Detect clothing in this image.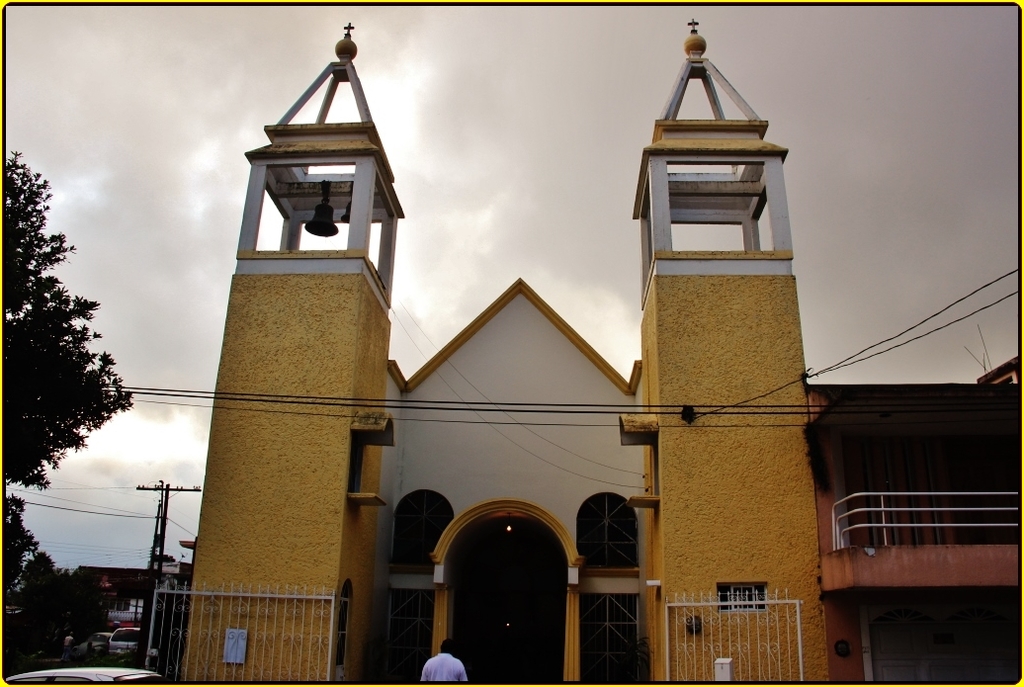
Detection: select_region(419, 653, 473, 684).
